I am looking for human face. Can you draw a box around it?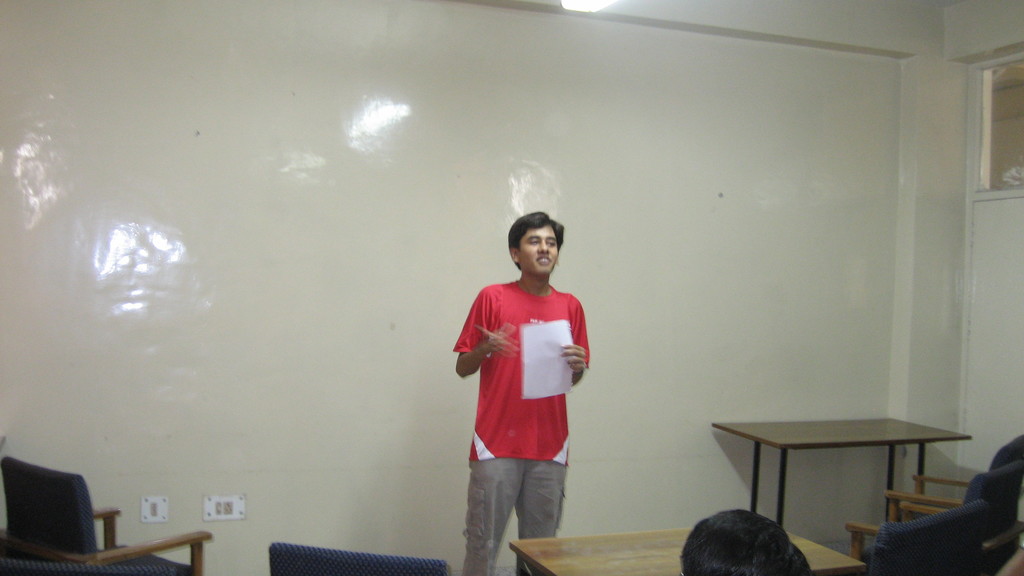
Sure, the bounding box is (518, 228, 558, 273).
